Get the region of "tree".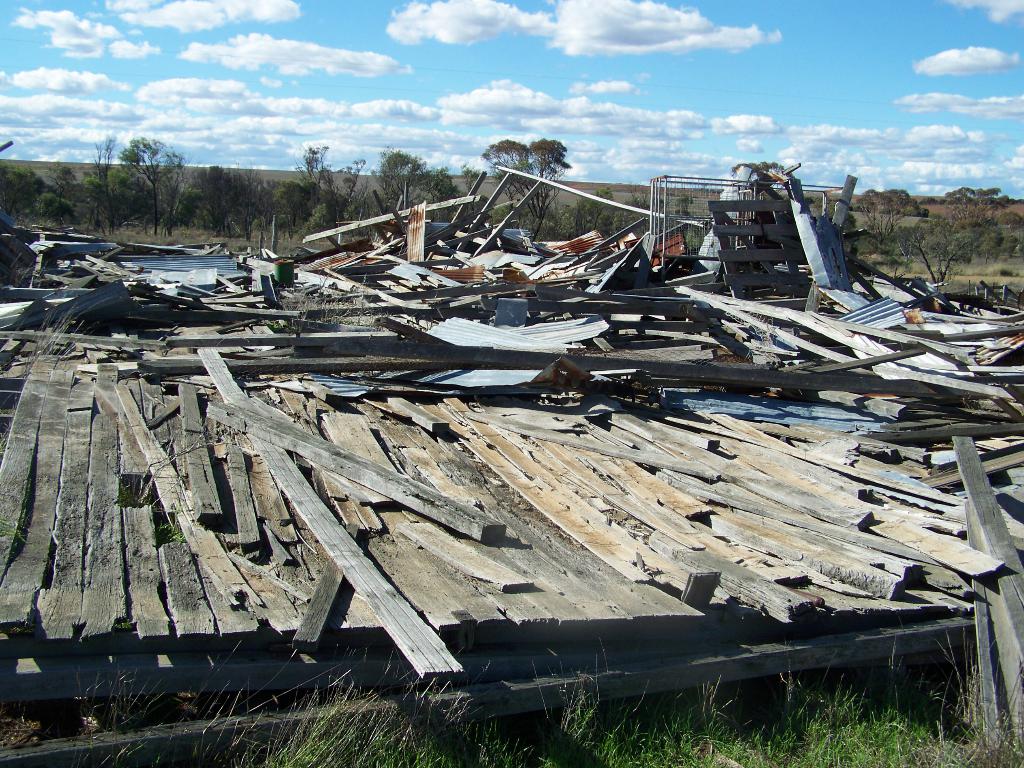
<region>1, 167, 49, 228</region>.
